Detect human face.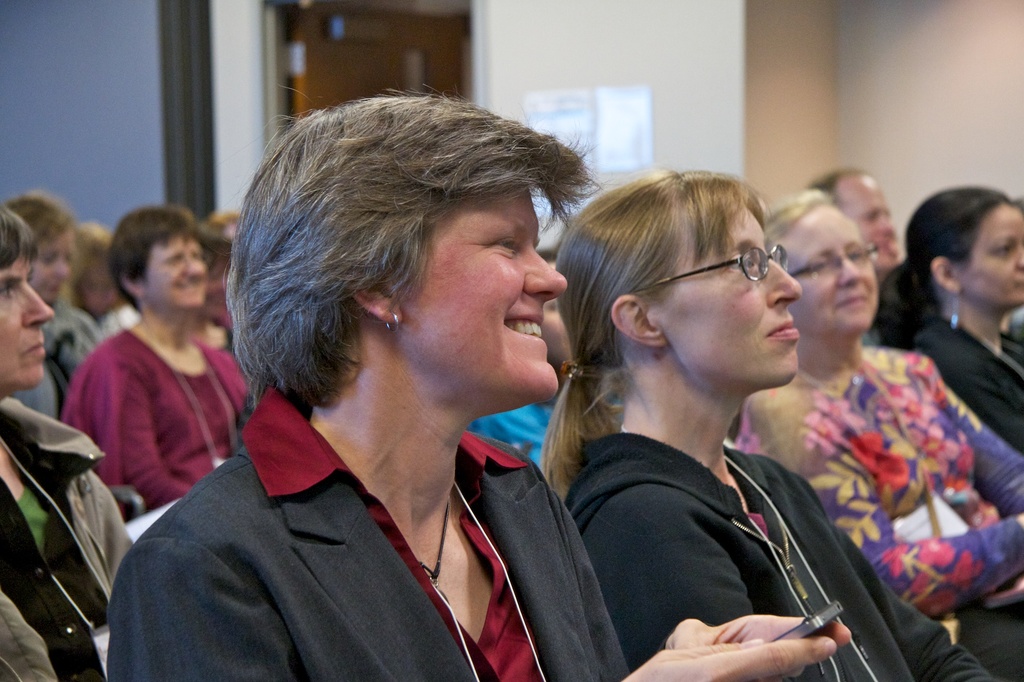
Detected at Rect(146, 230, 209, 310).
